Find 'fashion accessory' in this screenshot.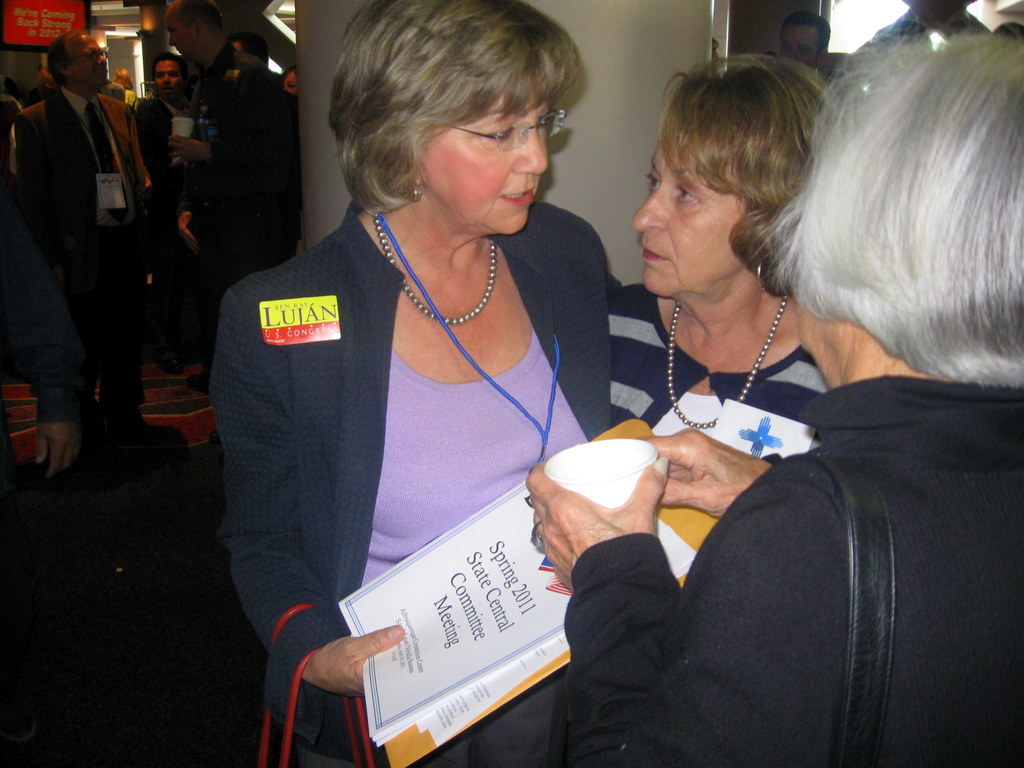
The bounding box for 'fashion accessory' is region(407, 178, 427, 209).
